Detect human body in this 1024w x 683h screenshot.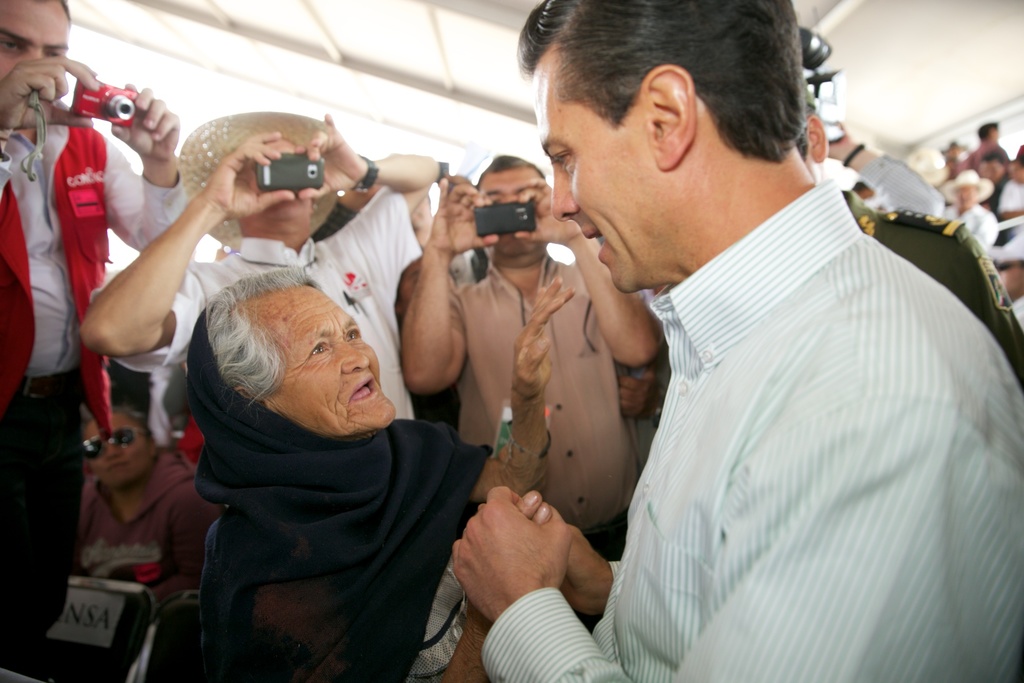
Detection: BBox(0, 57, 185, 681).
